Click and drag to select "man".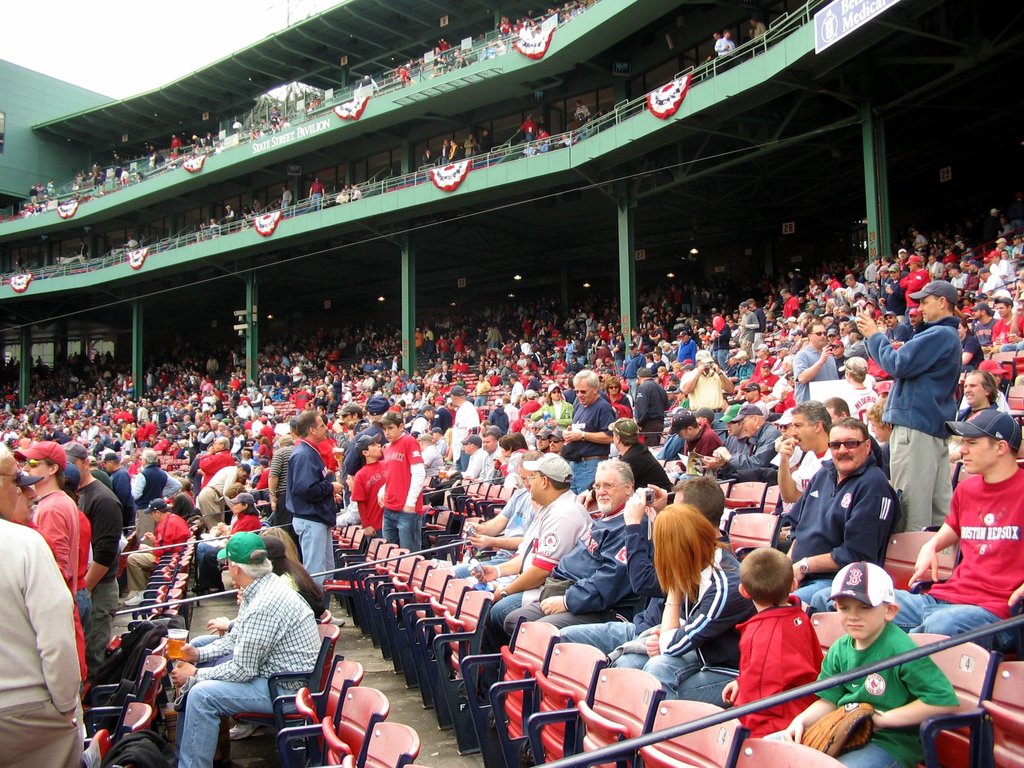
Selection: box=[348, 182, 361, 199].
